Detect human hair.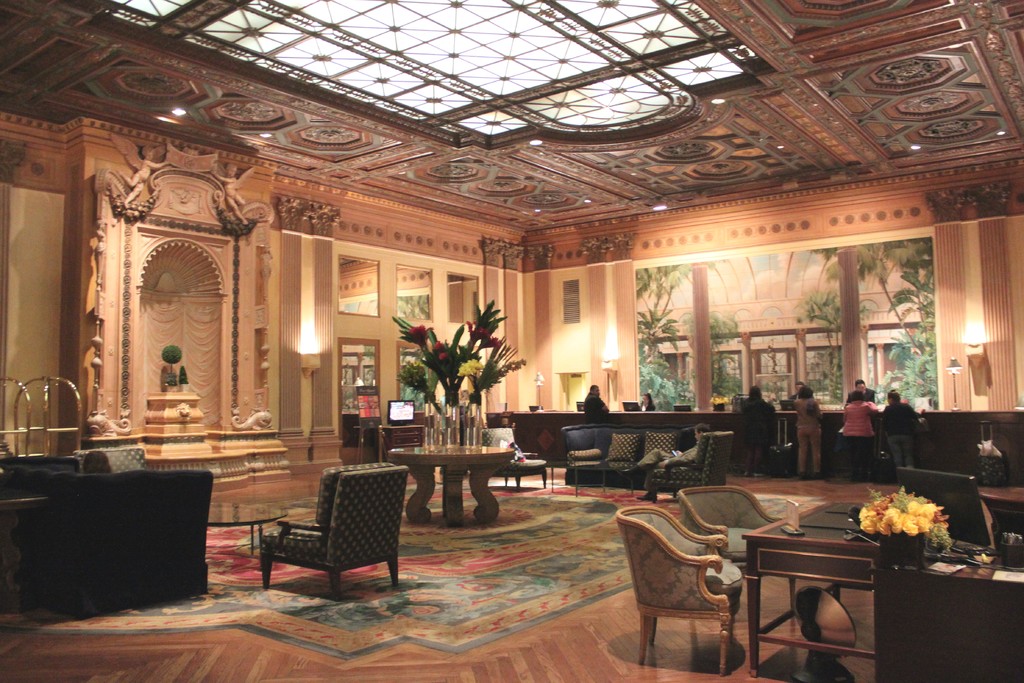
Detected at BBox(640, 391, 655, 406).
